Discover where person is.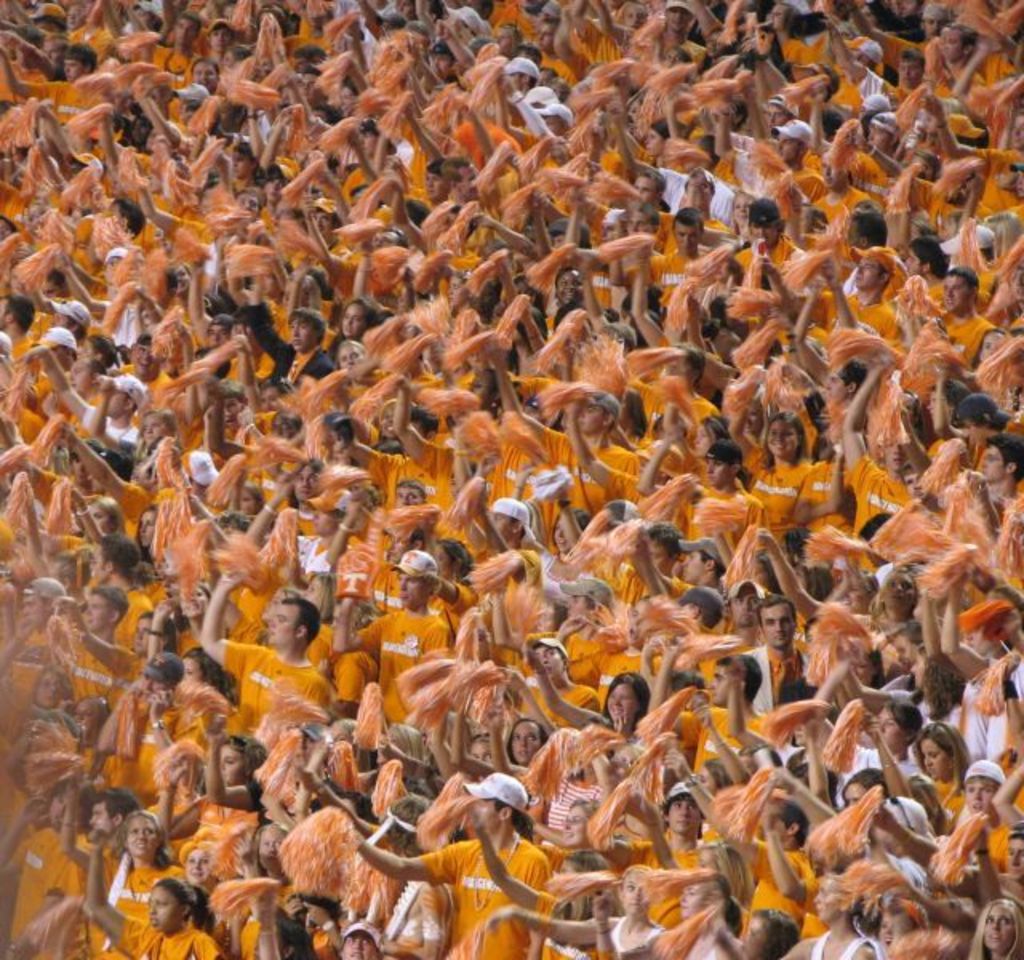
Discovered at Rect(603, 781, 717, 875).
